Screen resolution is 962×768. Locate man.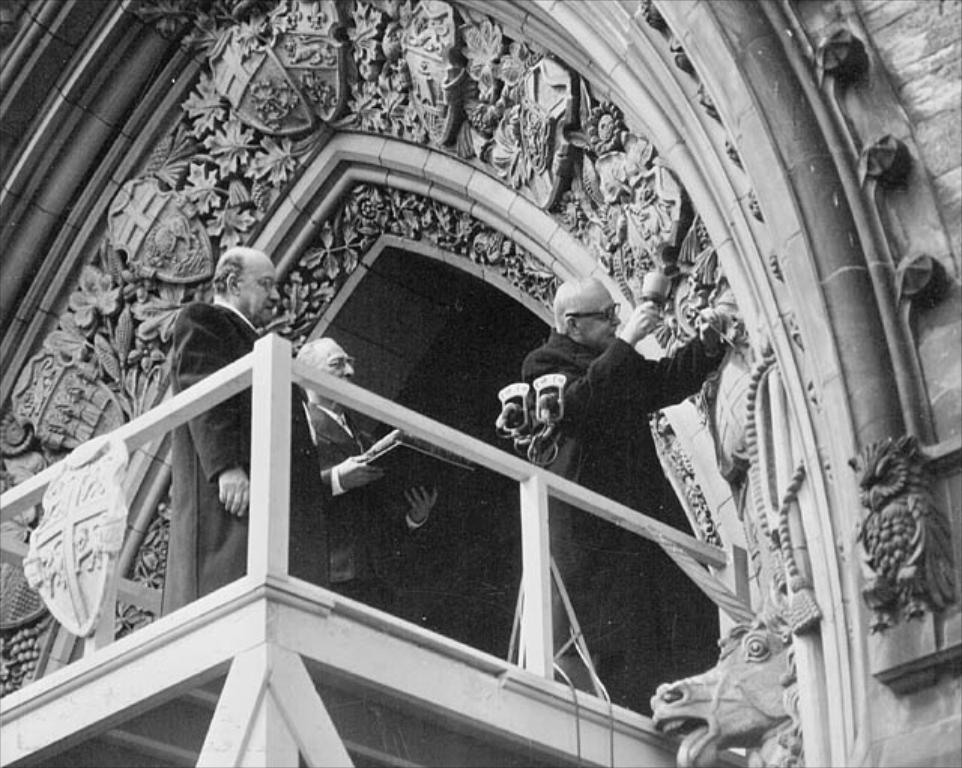
select_region(173, 228, 356, 661).
